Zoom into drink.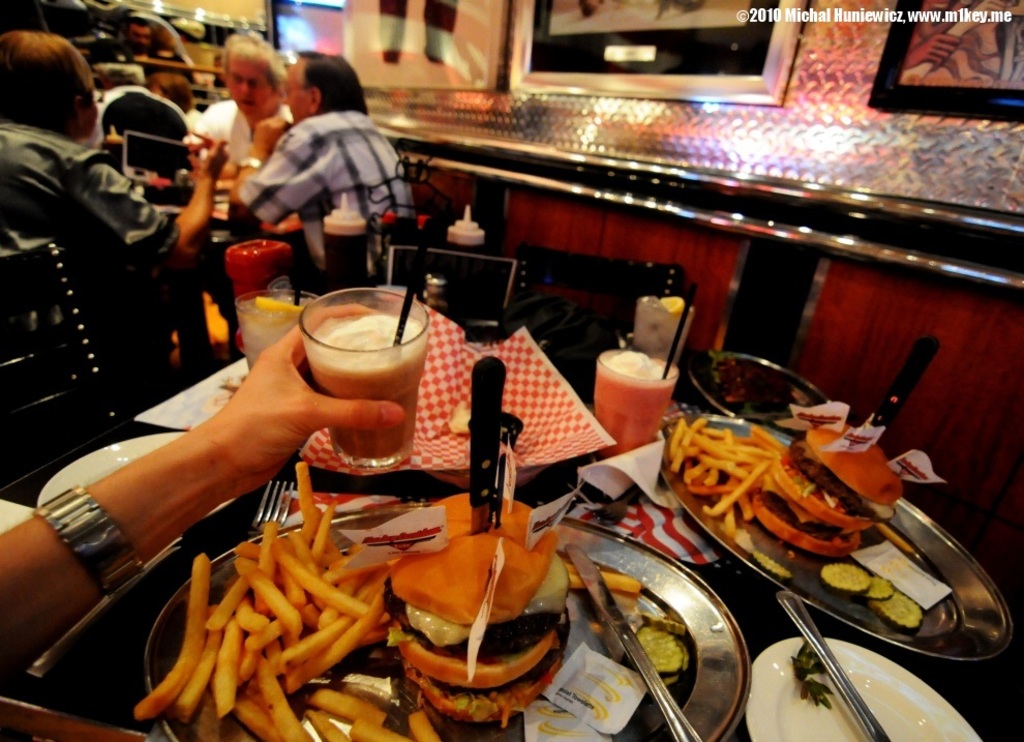
Zoom target: 594 351 672 457.
